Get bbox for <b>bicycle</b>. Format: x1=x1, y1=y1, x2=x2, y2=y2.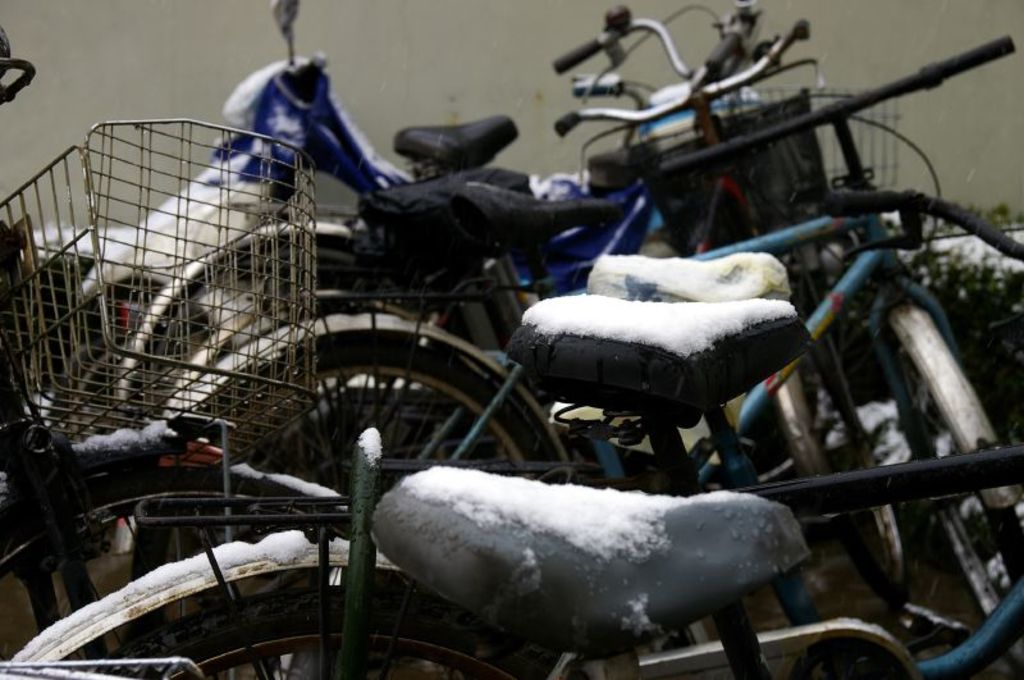
x1=138, y1=55, x2=1023, y2=679.
